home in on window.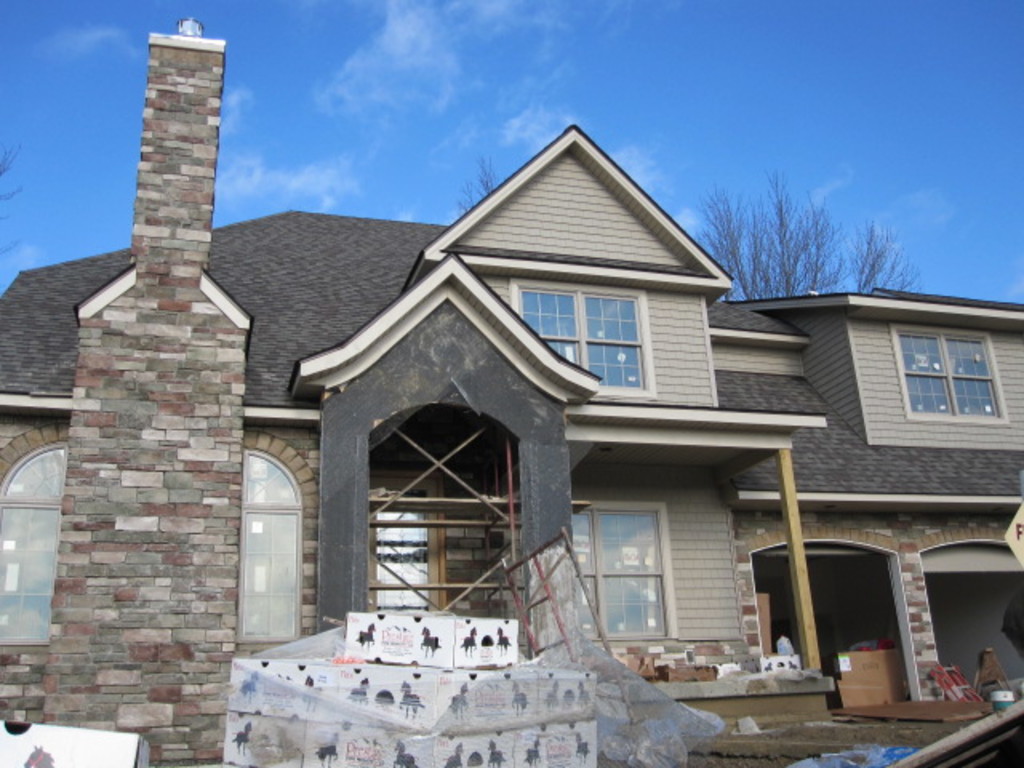
Homed in at l=237, t=451, r=306, b=642.
